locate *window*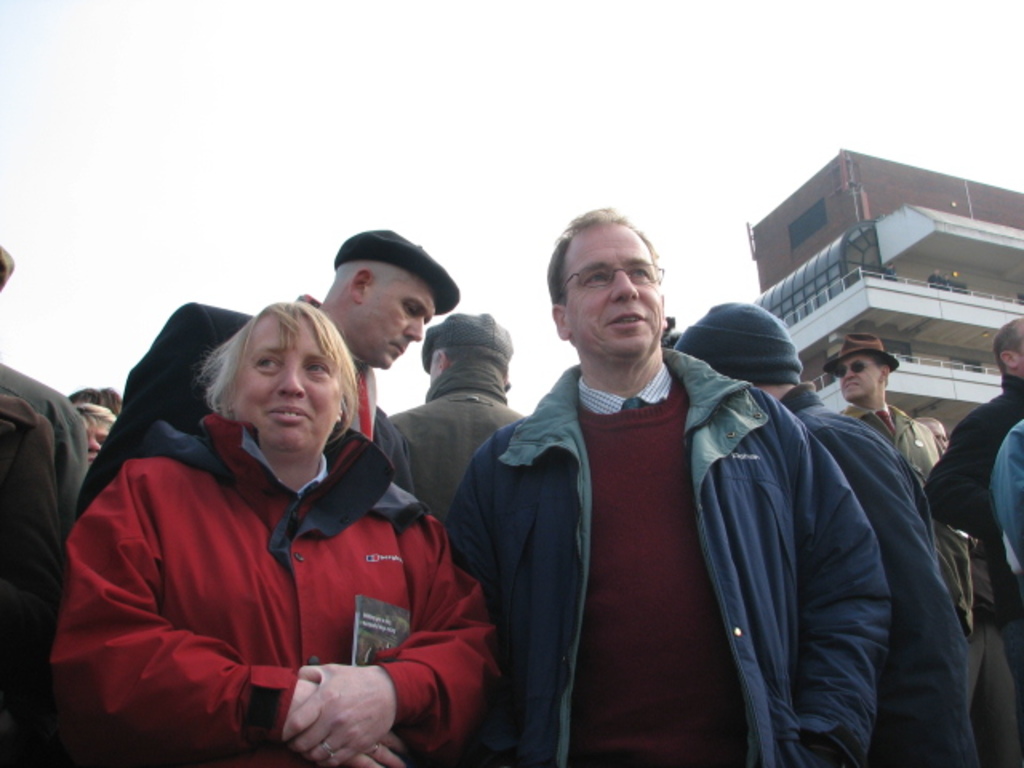
rect(950, 358, 986, 371)
